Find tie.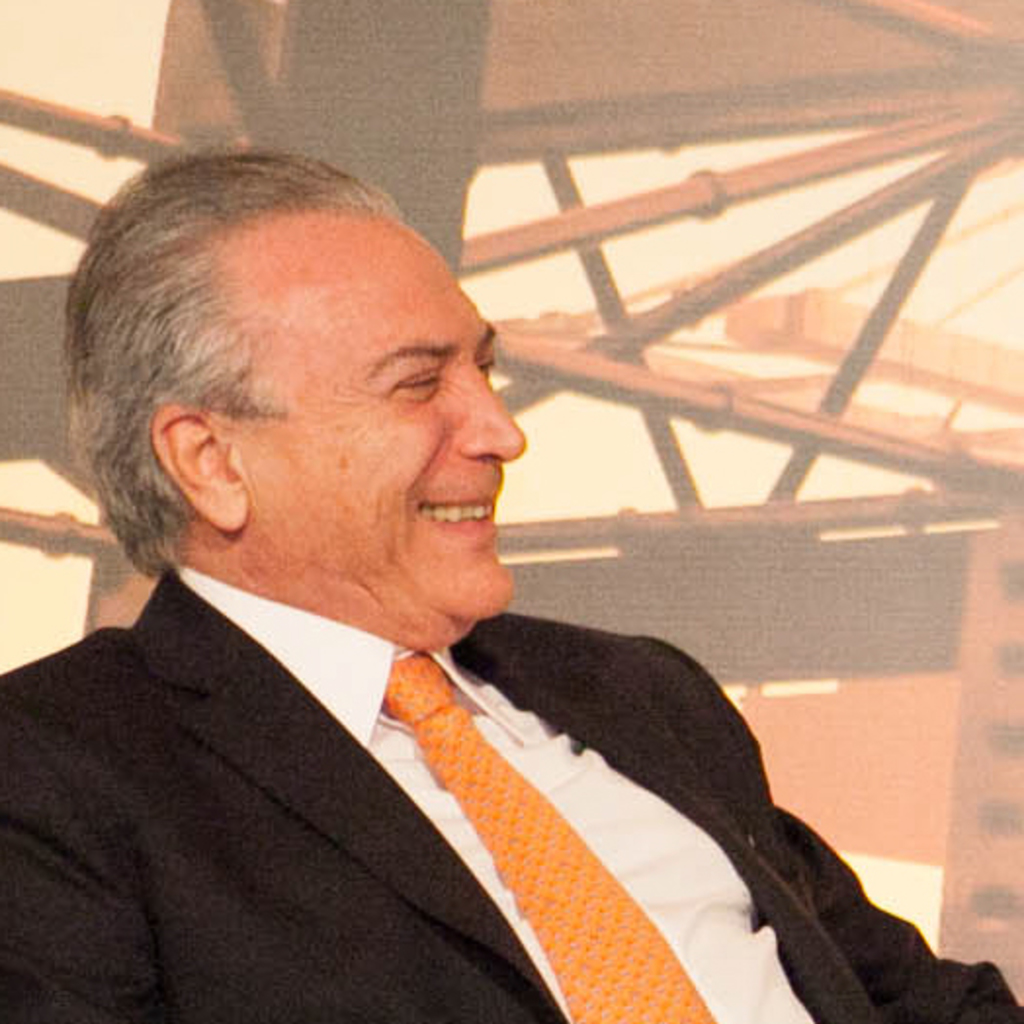
bbox=(383, 651, 721, 1022).
